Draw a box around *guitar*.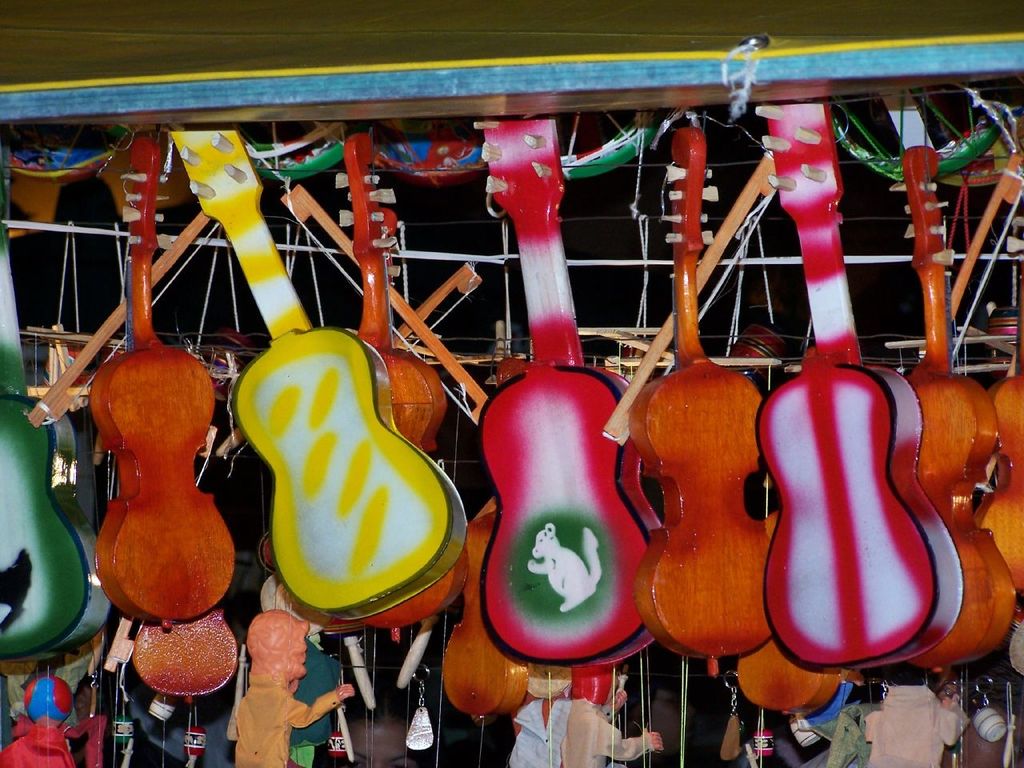
{"left": 971, "top": 362, "right": 1023, "bottom": 604}.
